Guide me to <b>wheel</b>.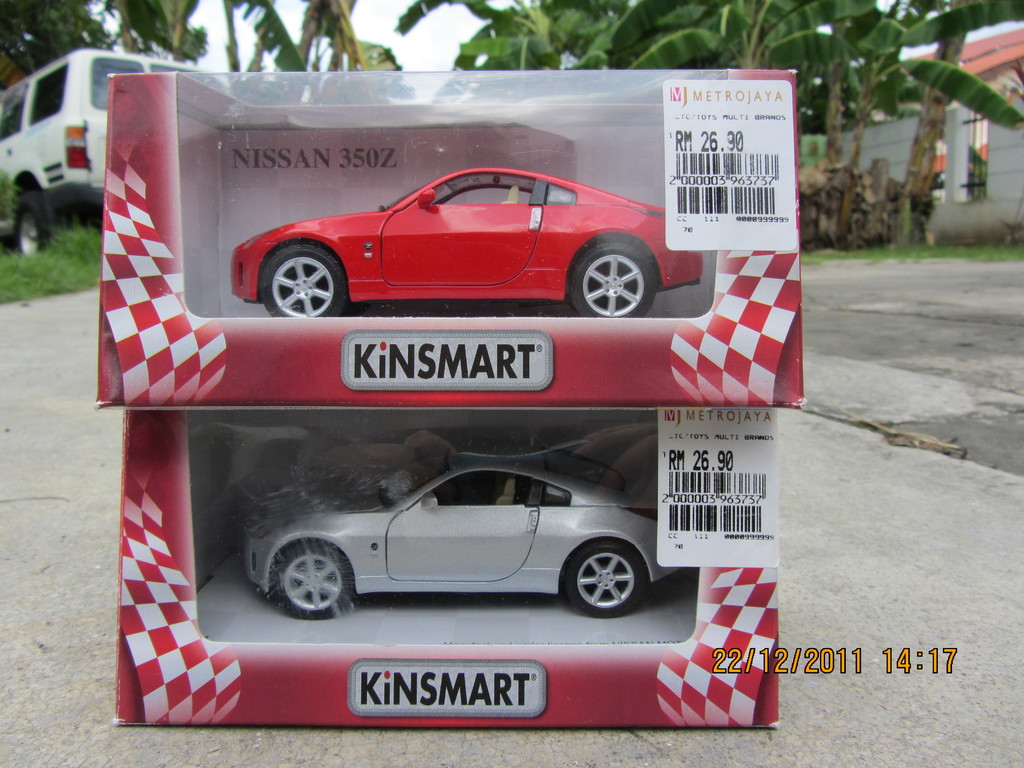
Guidance: locate(567, 252, 649, 320).
